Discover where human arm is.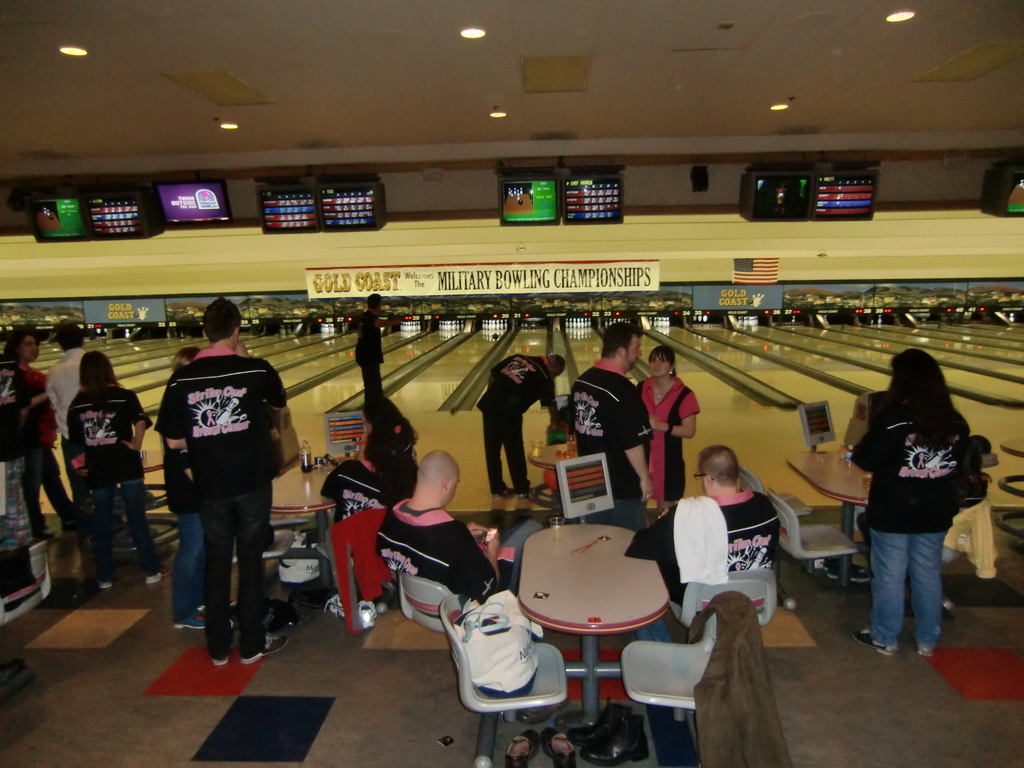
Discovered at [536, 382, 559, 426].
